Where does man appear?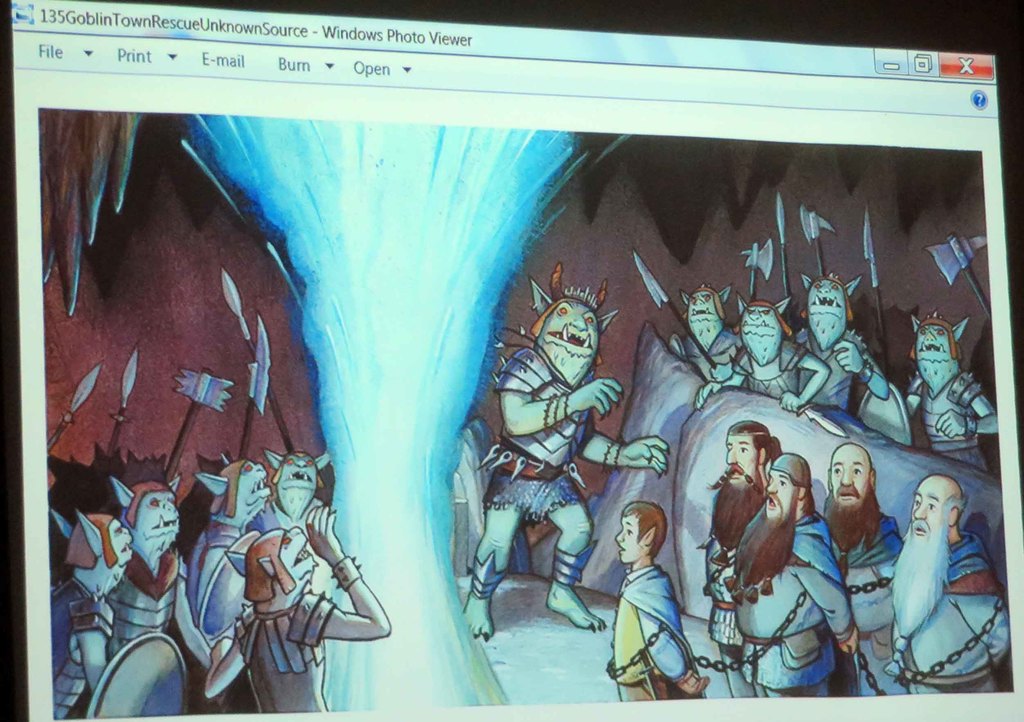
Appears at {"left": 885, "top": 463, "right": 990, "bottom": 689}.
